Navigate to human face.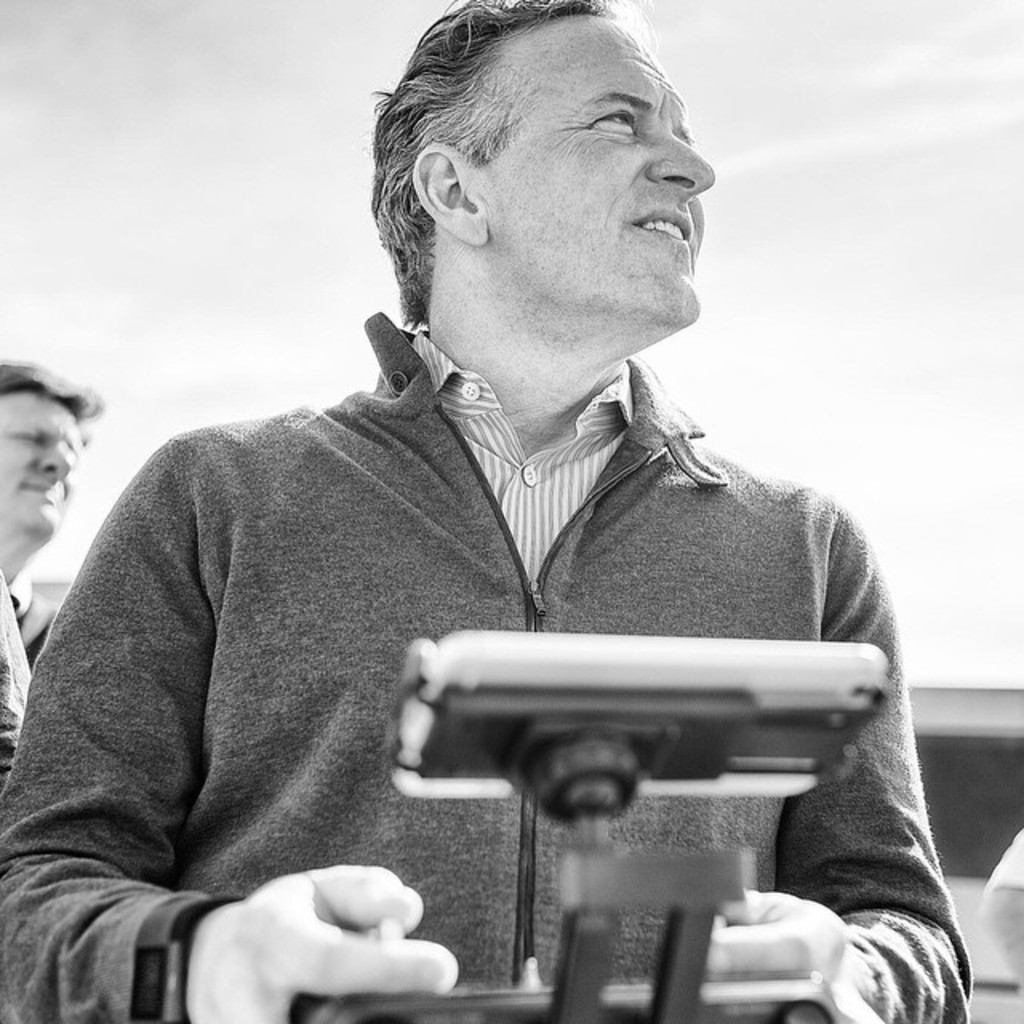
Navigation target: 499/21/714/322.
